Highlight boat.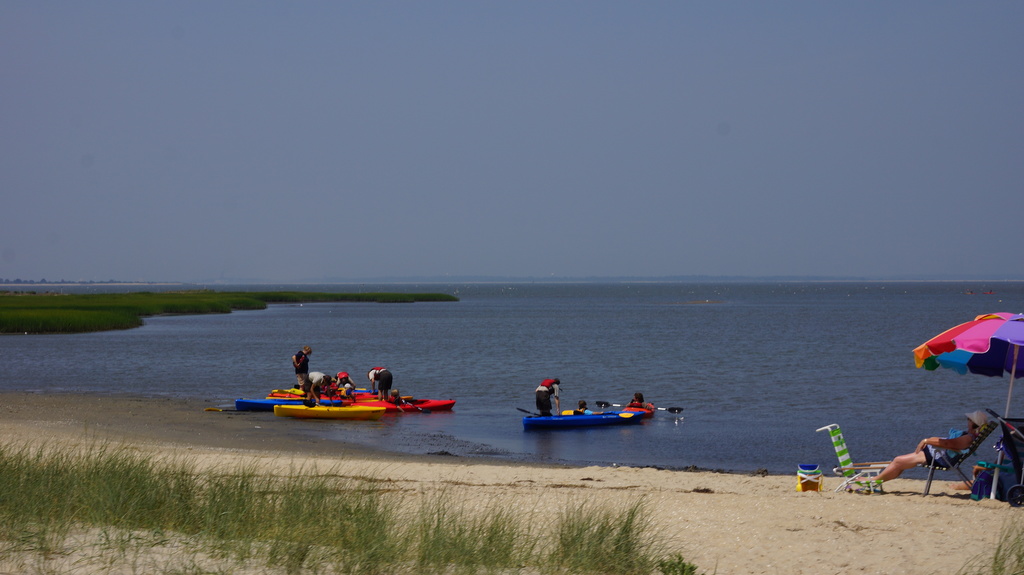
Highlighted region: bbox=[519, 403, 653, 430].
